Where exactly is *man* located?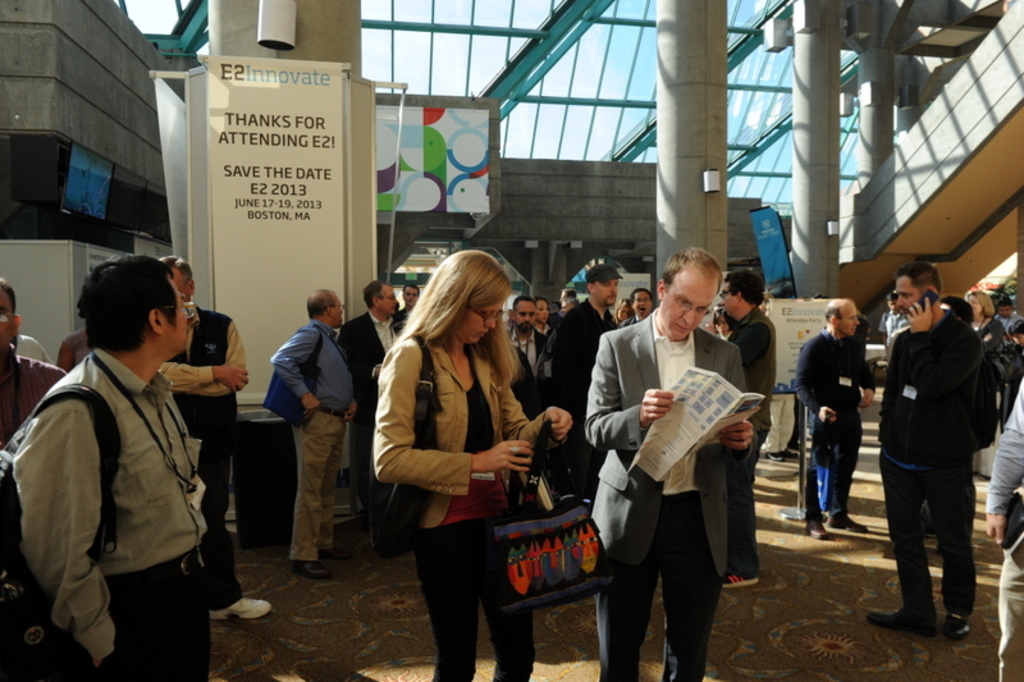
Its bounding box is 0:255:215:681.
